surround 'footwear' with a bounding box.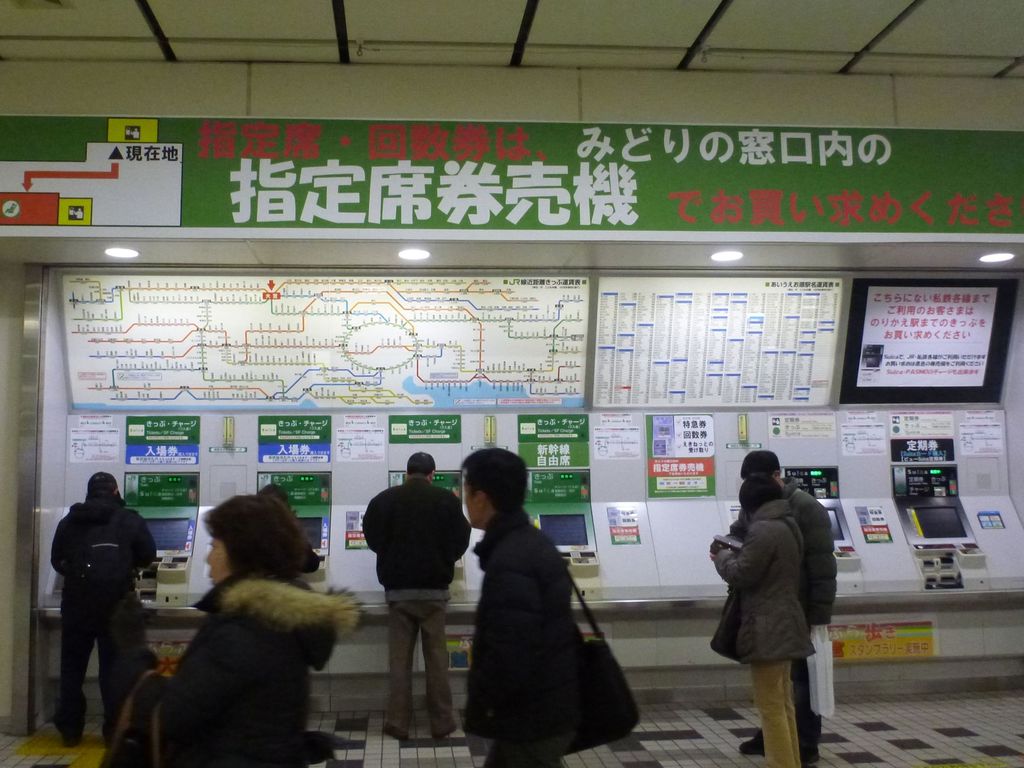
bbox=[735, 736, 767, 757].
